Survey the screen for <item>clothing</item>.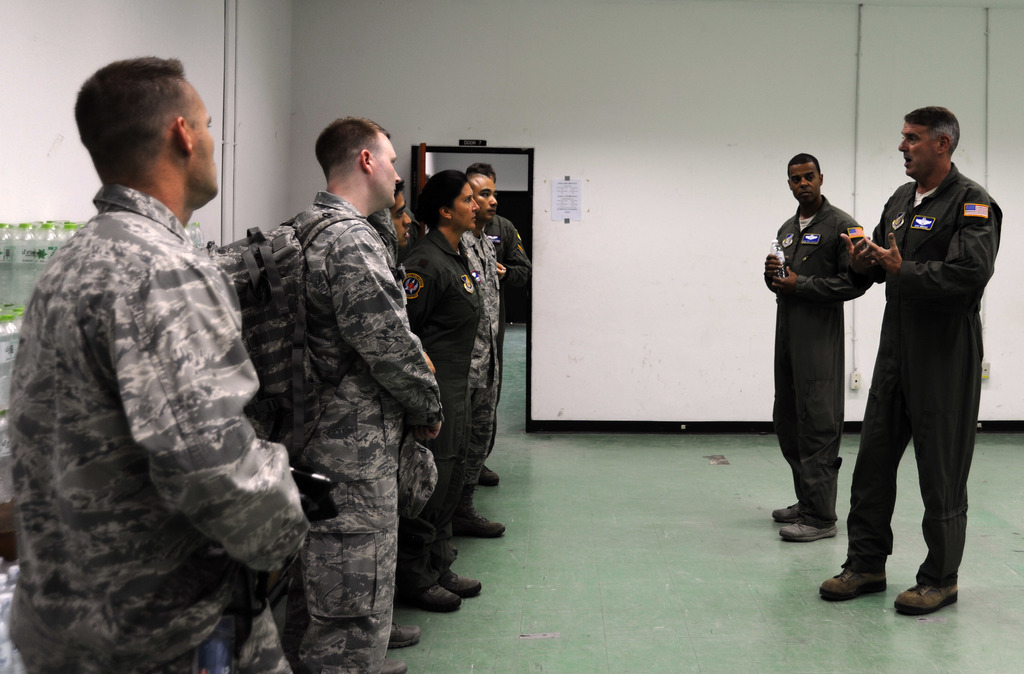
Survey found: (left=275, top=185, right=443, bottom=673).
